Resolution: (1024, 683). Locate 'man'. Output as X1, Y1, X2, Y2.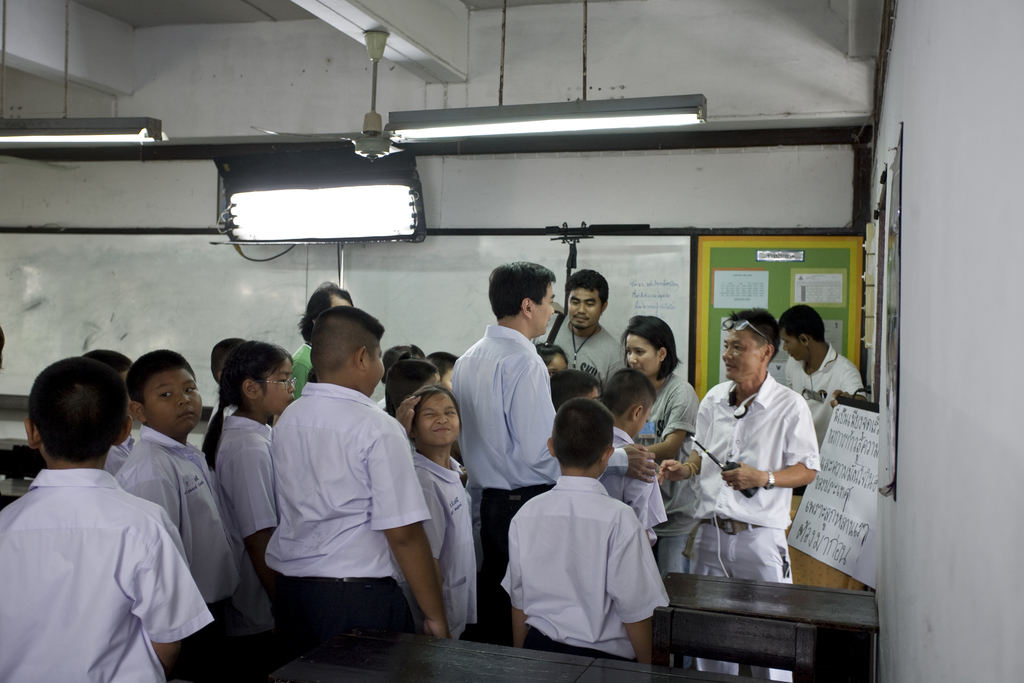
652, 300, 822, 682.
